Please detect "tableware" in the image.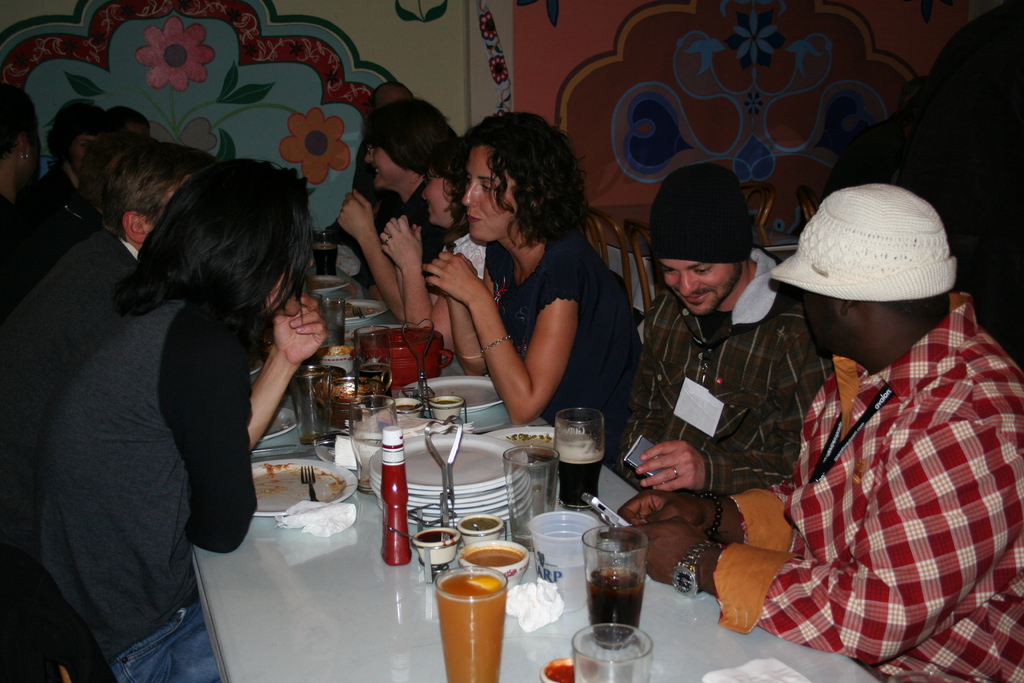
rect(252, 431, 330, 448).
